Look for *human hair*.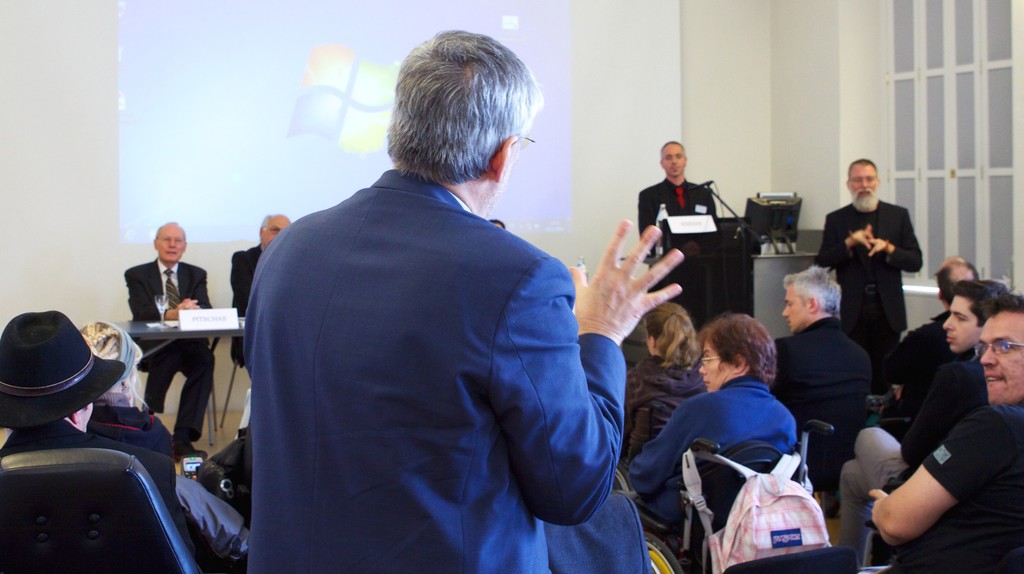
Found: [left=932, top=256, right=980, bottom=308].
